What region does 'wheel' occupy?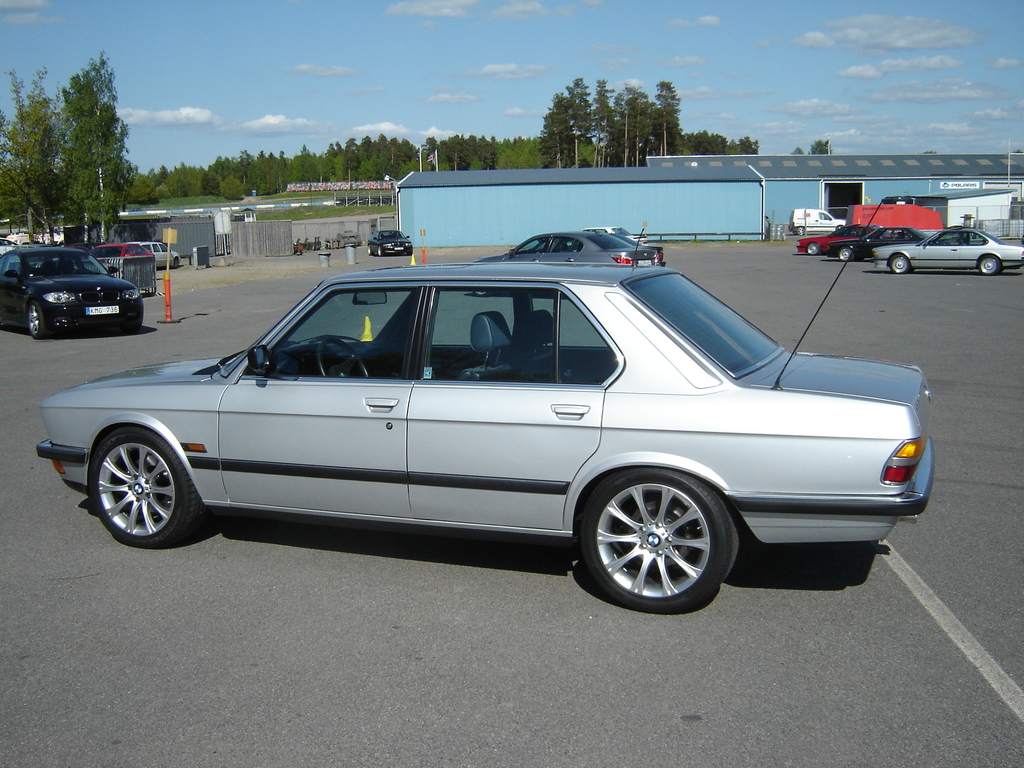
<region>28, 301, 44, 337</region>.
